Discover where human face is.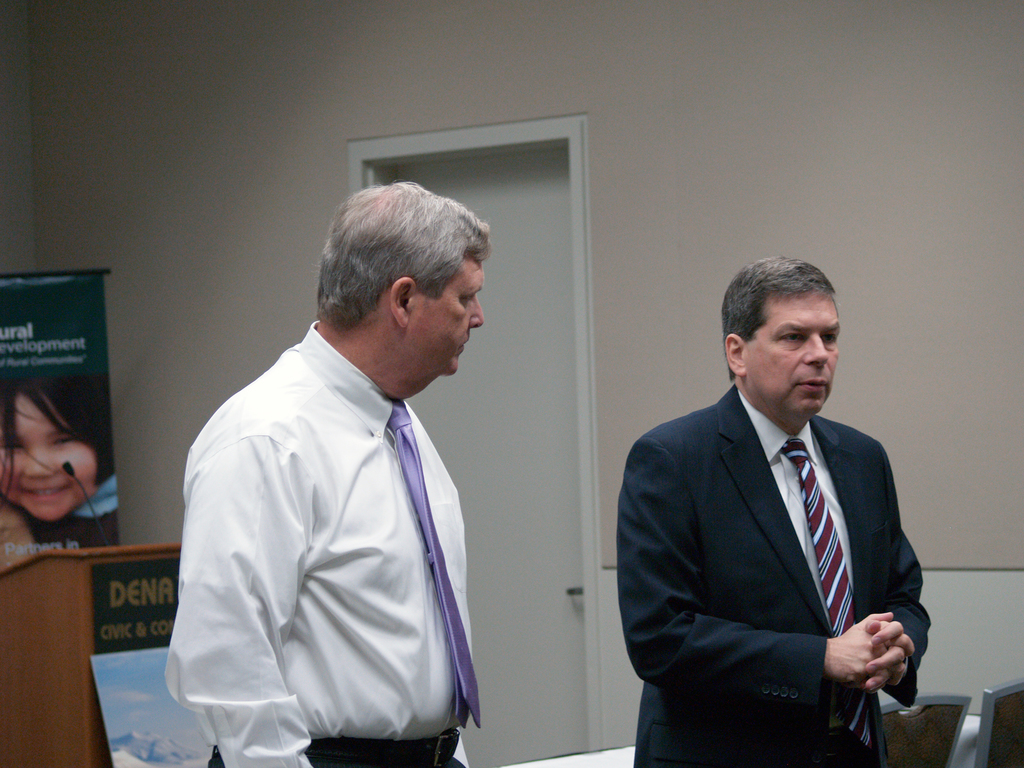
Discovered at bbox=(744, 294, 839, 413).
